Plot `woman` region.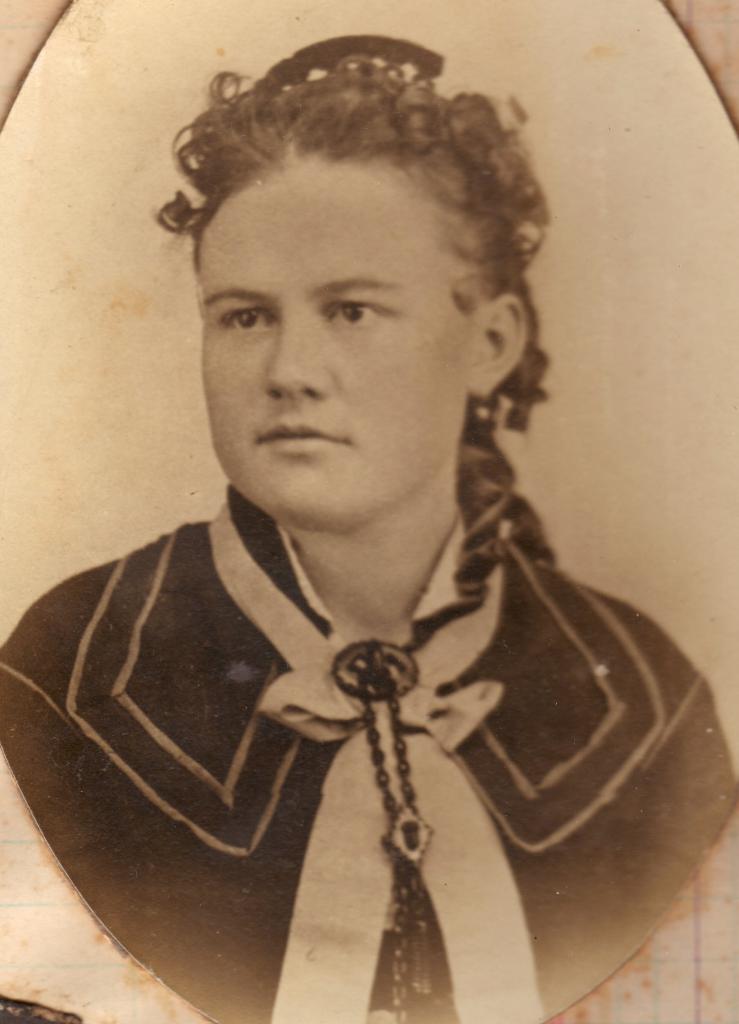
Plotted at 10/47/724/991.
